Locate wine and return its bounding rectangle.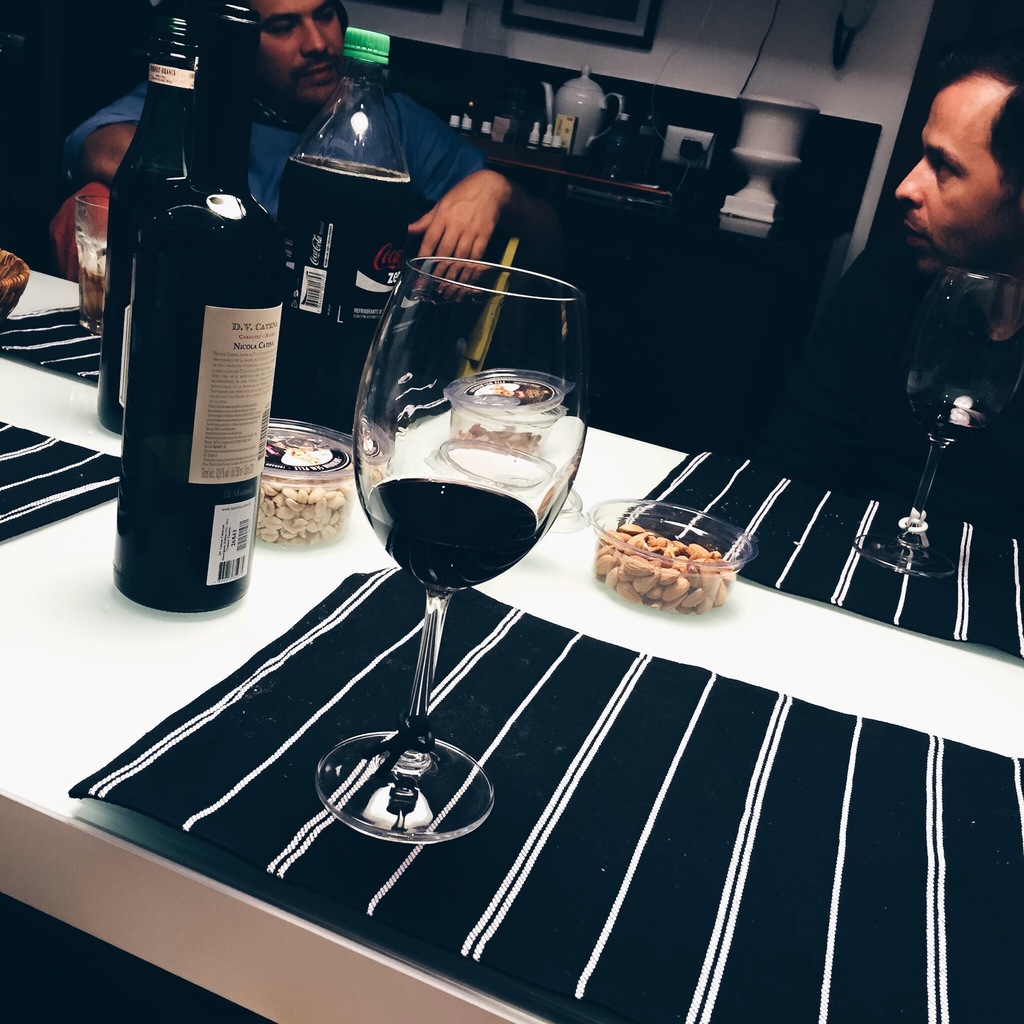
{"left": 115, "top": 0, "right": 285, "bottom": 616}.
